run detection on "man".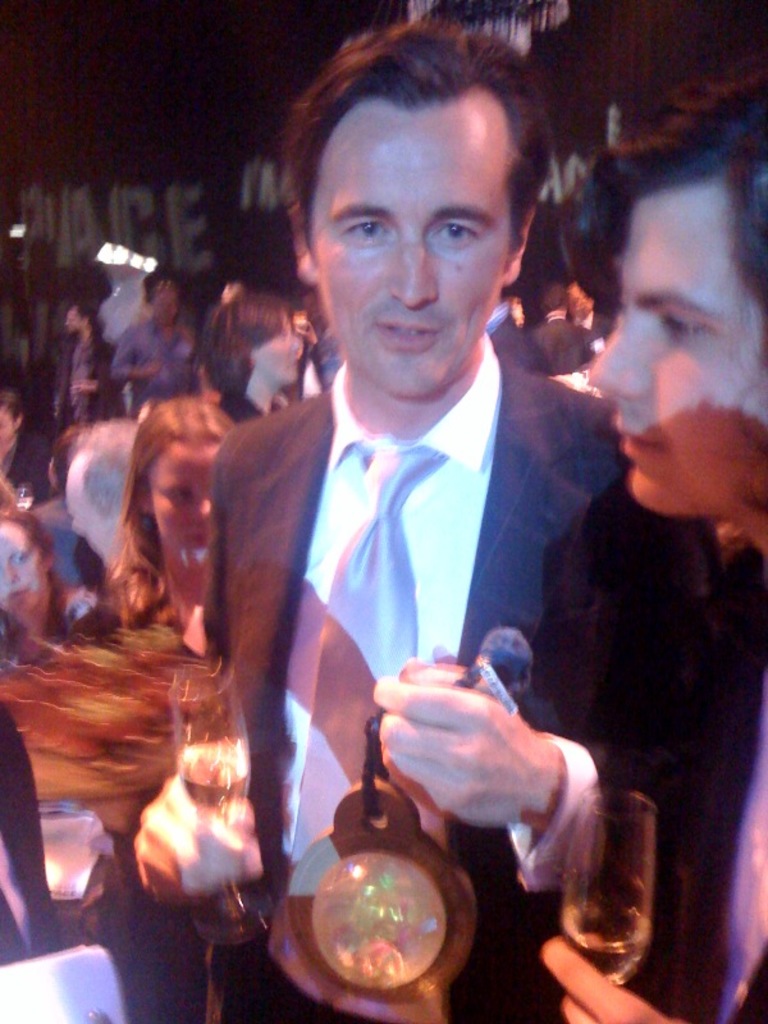
Result: 50,298,118,433.
